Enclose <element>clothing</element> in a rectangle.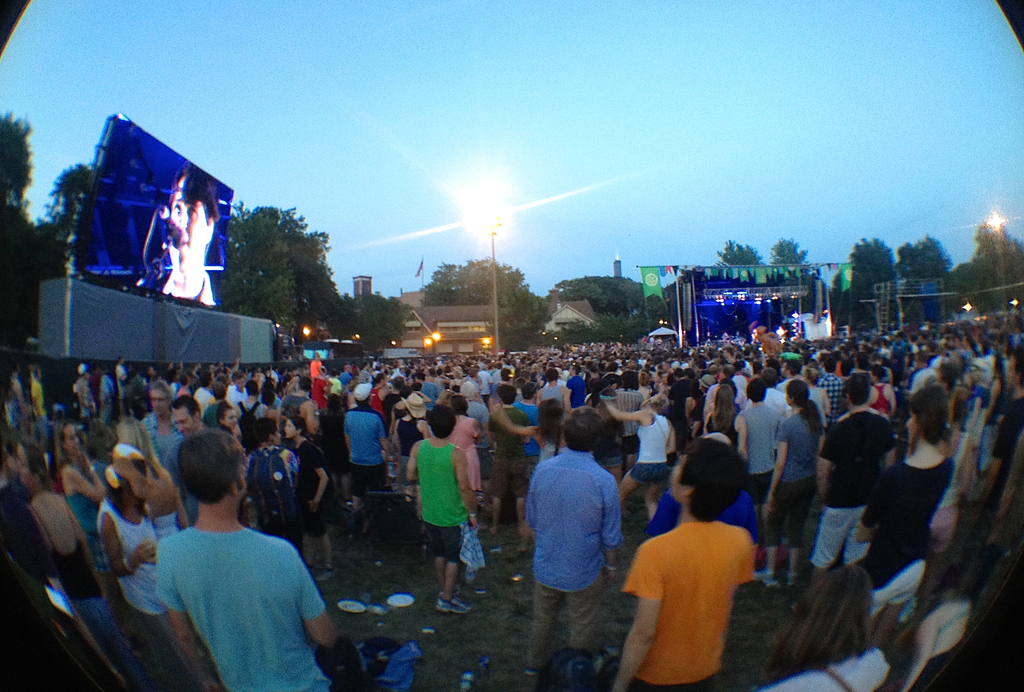
<box>762,385,788,408</box>.
